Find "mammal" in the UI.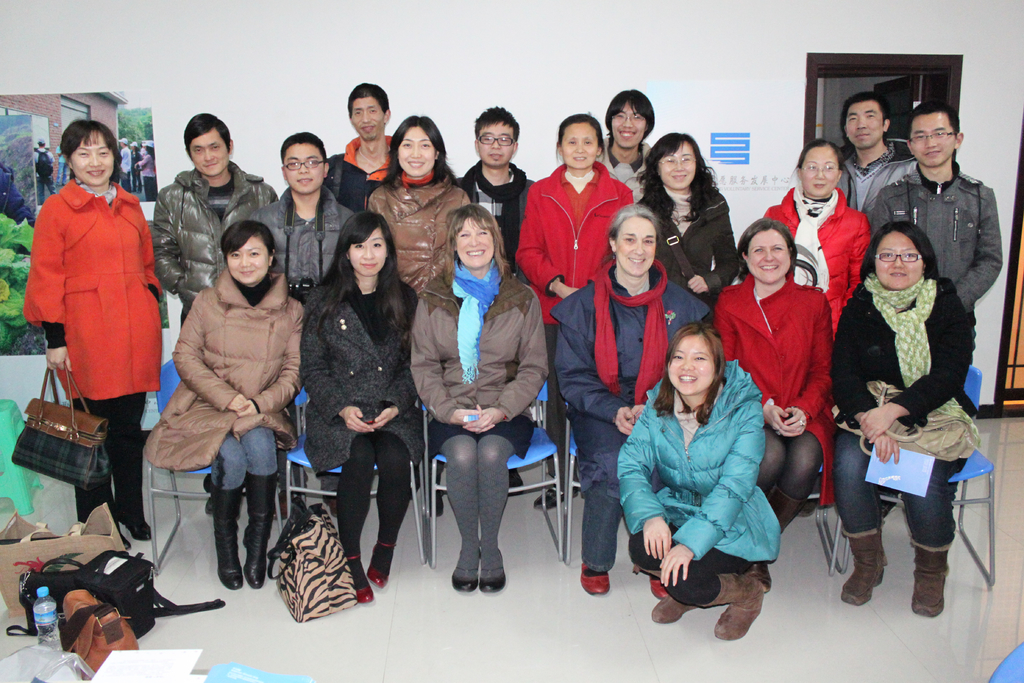
UI element at [24,114,163,533].
